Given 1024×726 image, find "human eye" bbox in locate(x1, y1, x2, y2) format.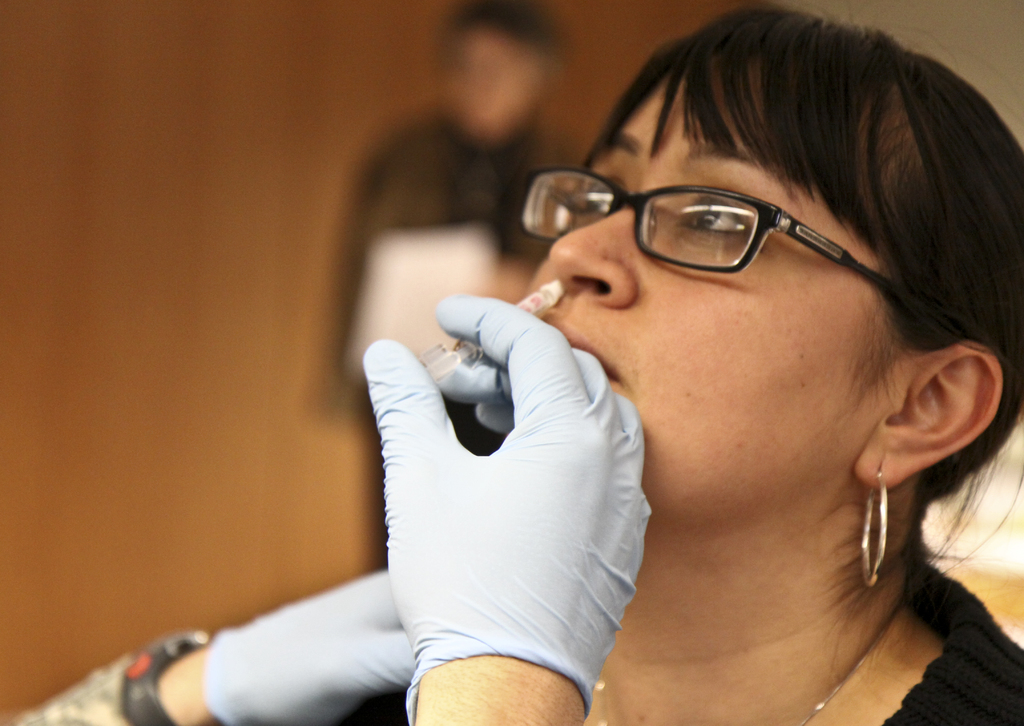
locate(600, 166, 886, 300).
